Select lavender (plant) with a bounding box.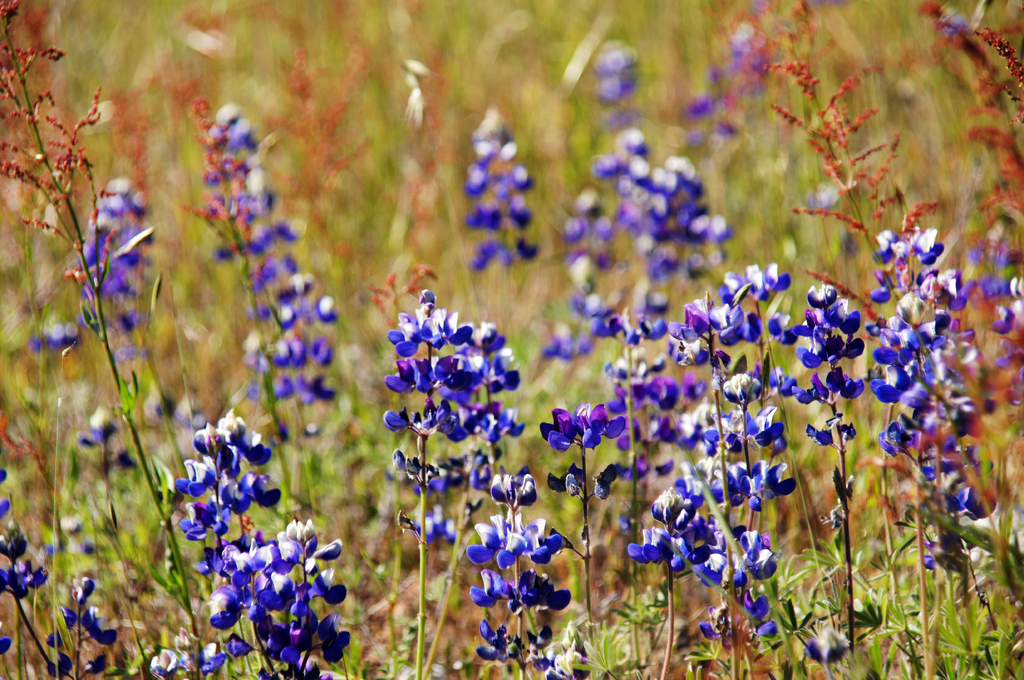
[208, 106, 348, 445].
